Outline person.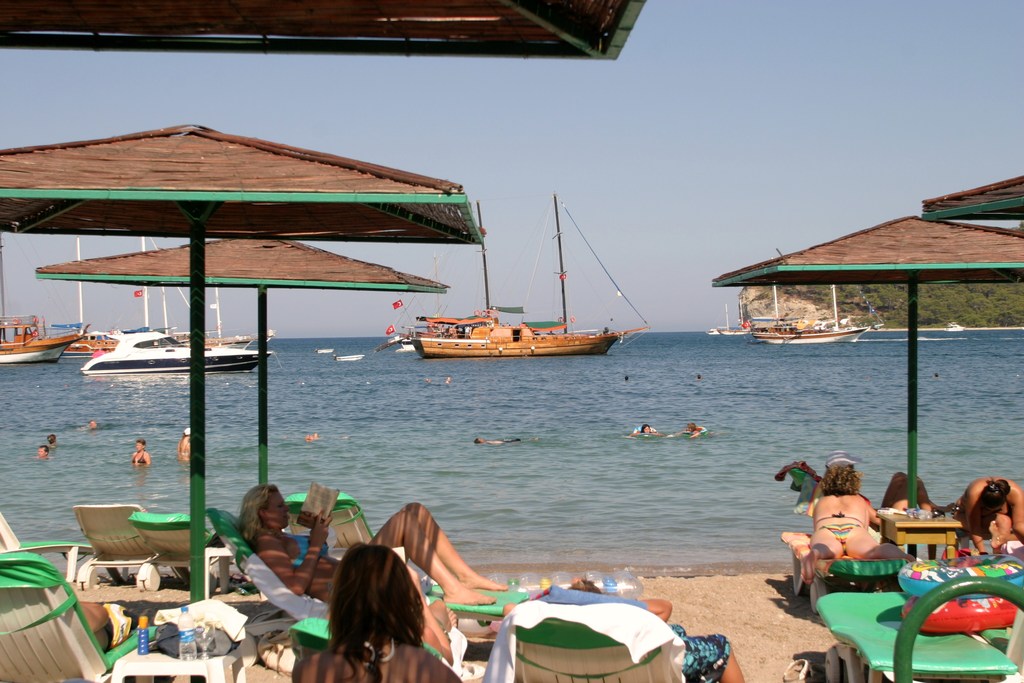
Outline: BBox(241, 479, 510, 617).
